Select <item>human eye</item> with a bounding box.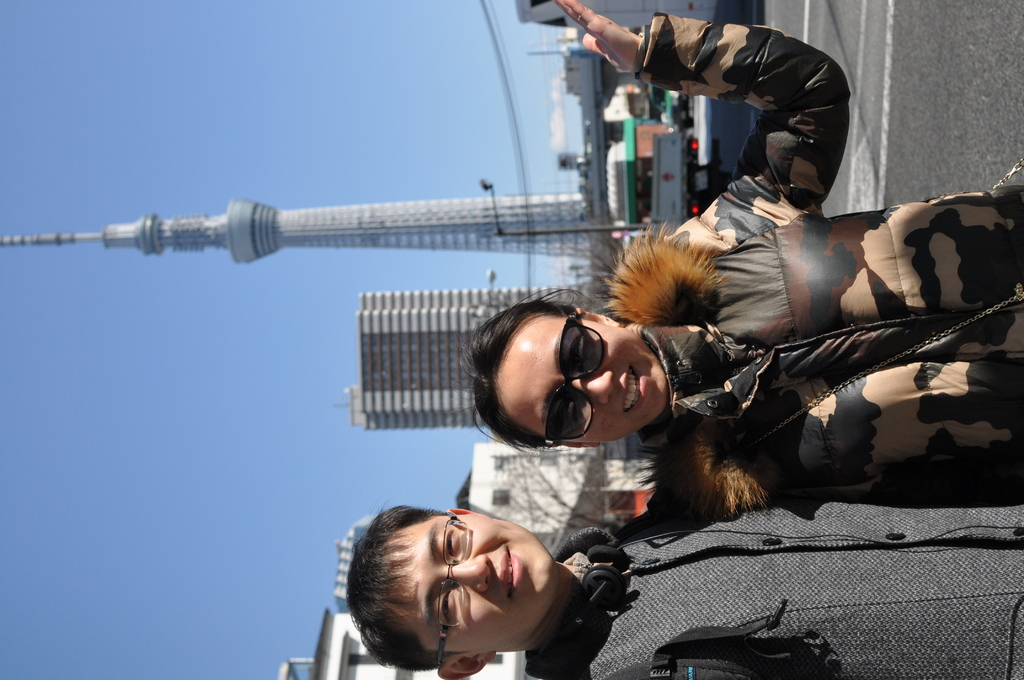
440:519:461:565.
